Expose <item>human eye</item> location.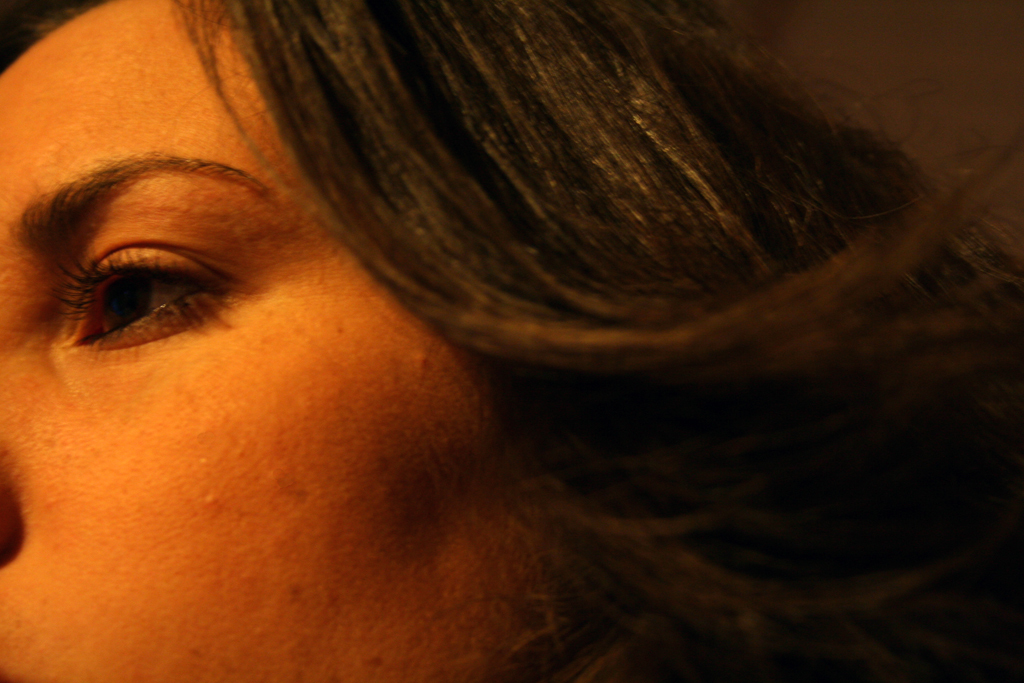
Exposed at locate(50, 254, 251, 351).
